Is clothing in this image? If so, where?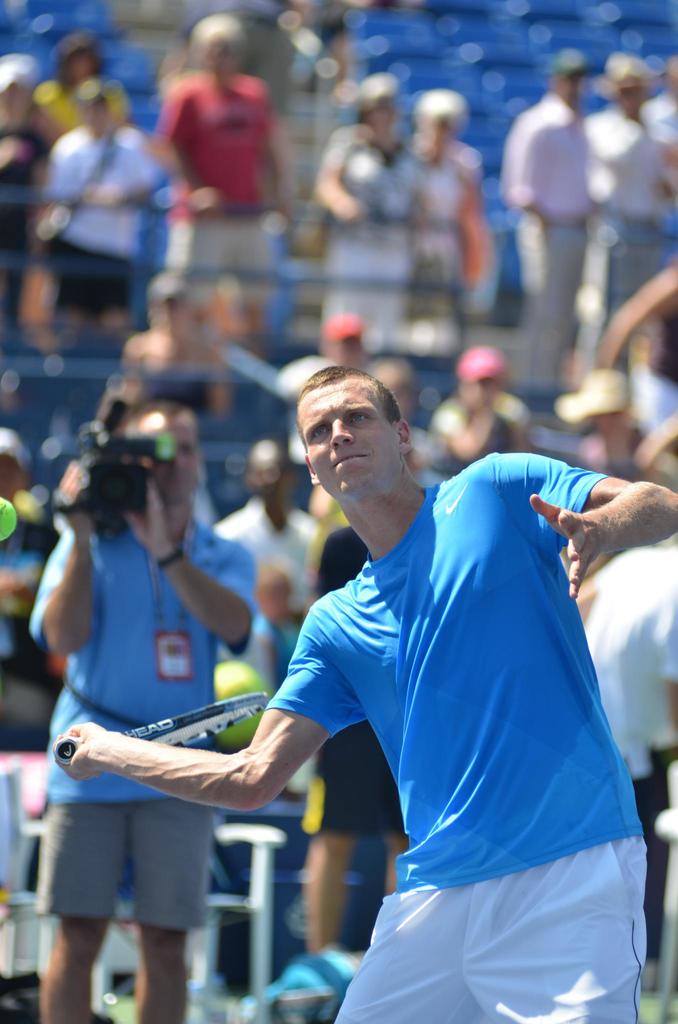
Yes, at crop(276, 444, 647, 986).
